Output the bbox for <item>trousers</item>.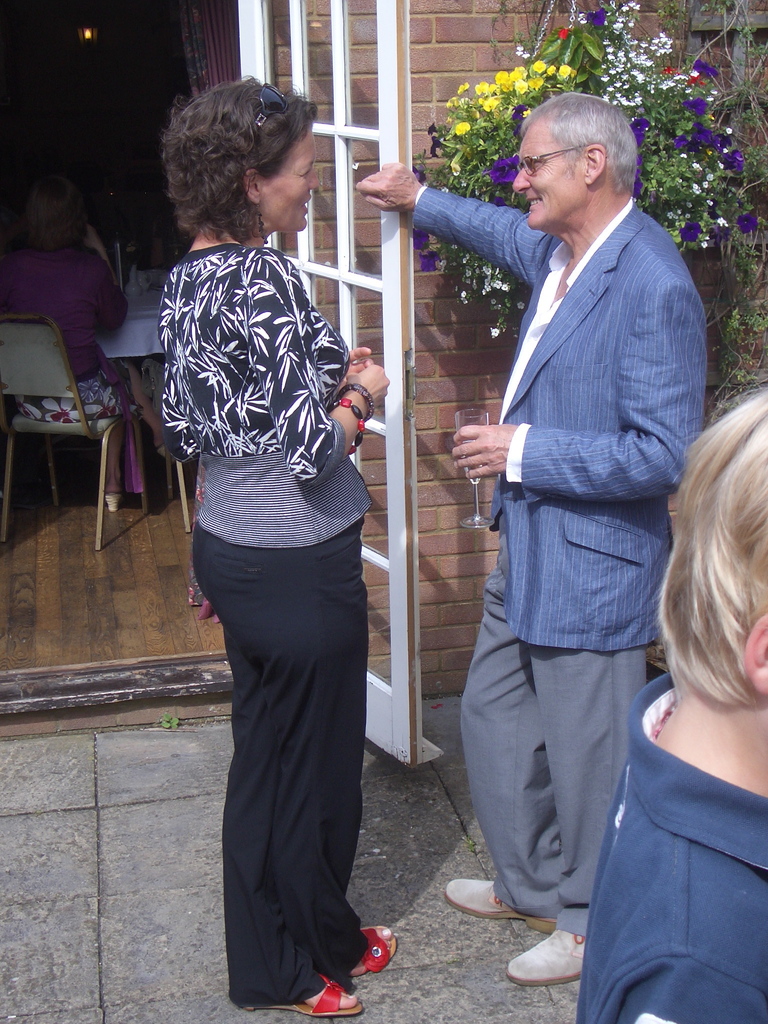
BBox(453, 511, 648, 940).
